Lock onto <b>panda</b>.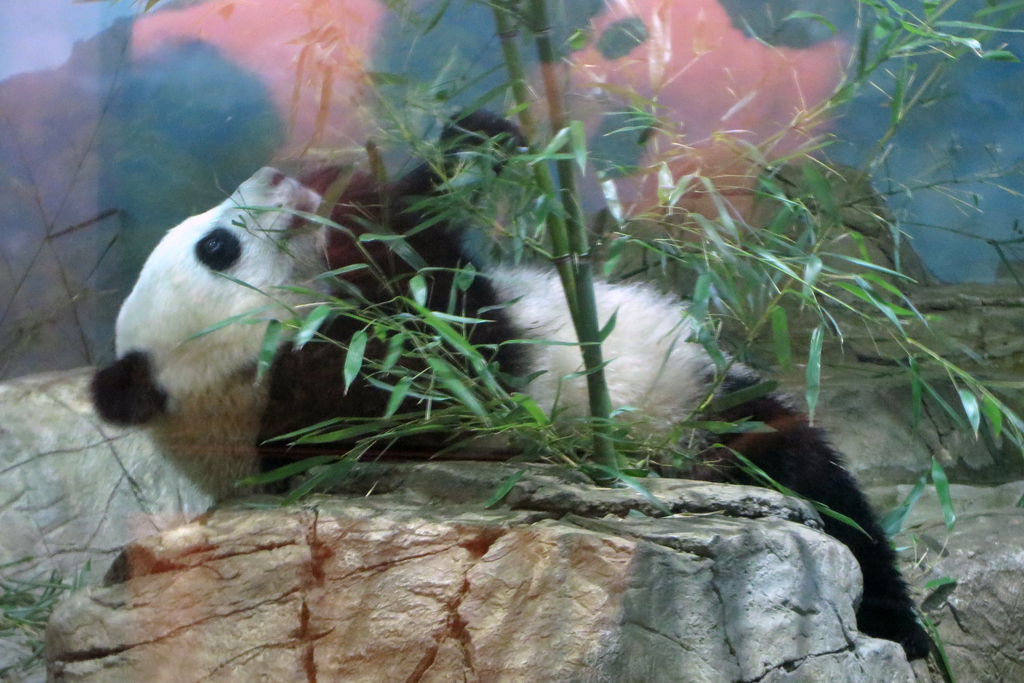
Locked: 83,103,936,659.
